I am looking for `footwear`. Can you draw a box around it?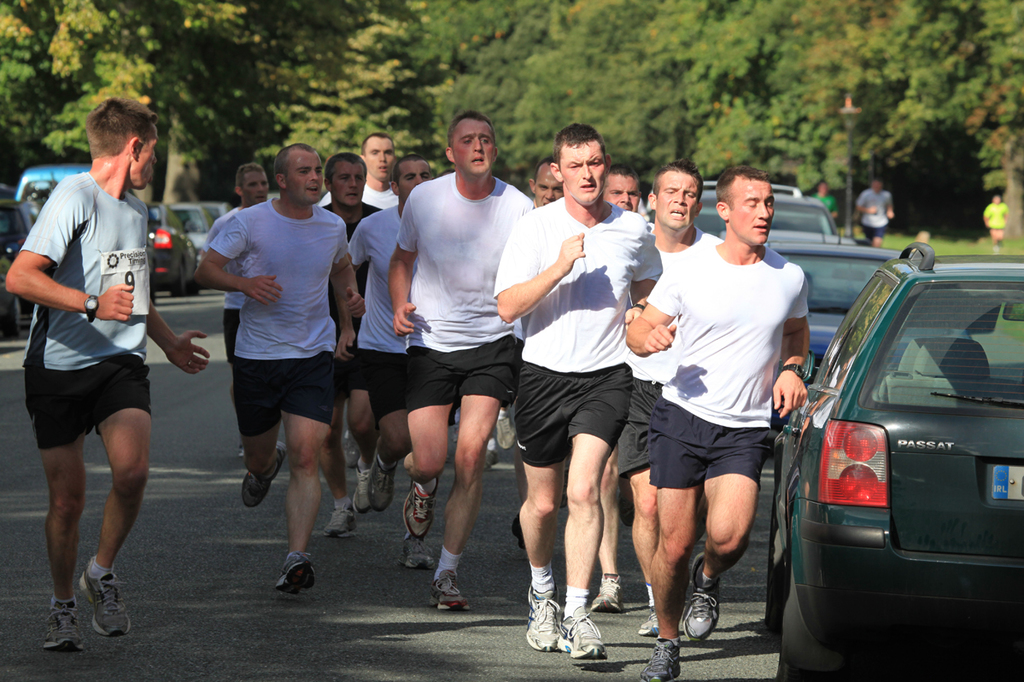
Sure, the bounding box is (324,498,360,541).
